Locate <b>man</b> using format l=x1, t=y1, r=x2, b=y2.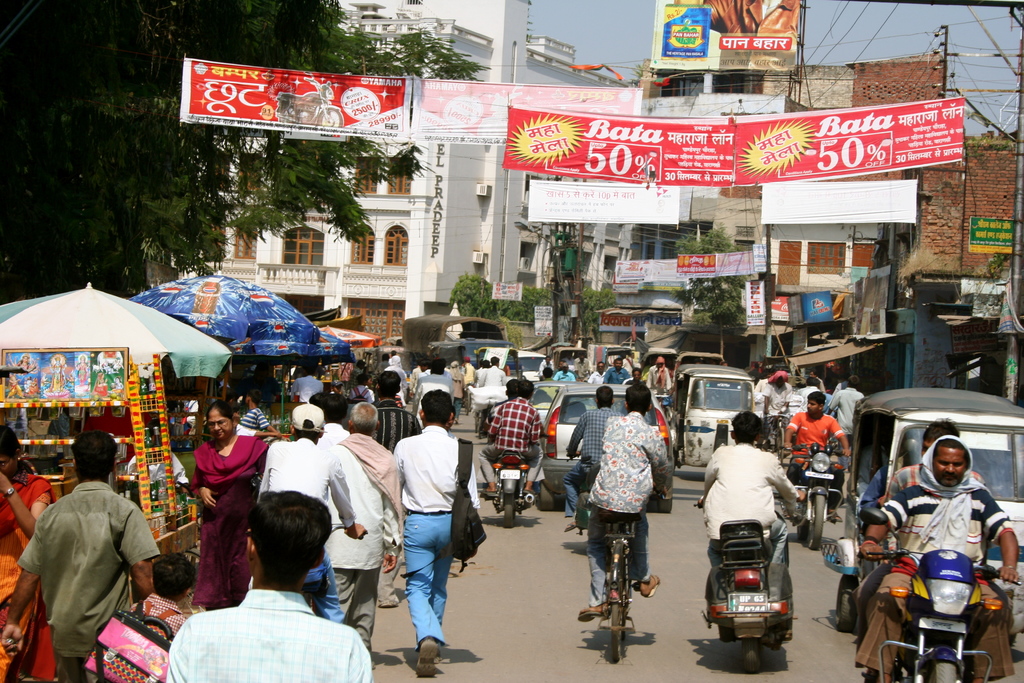
l=572, t=350, r=593, b=380.
